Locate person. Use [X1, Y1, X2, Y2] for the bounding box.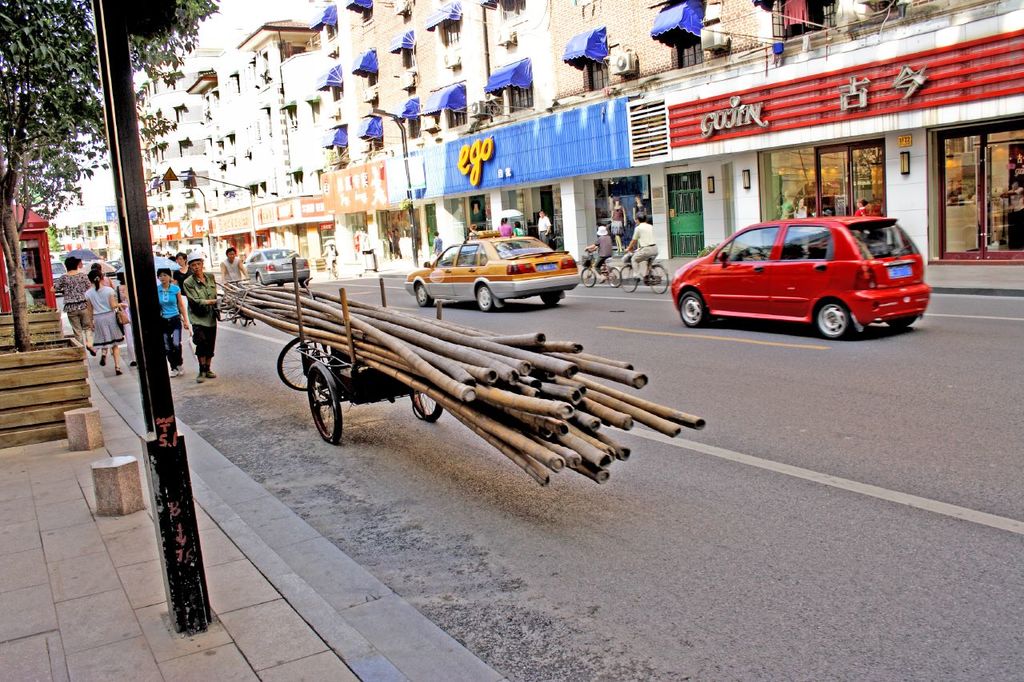
[221, 243, 247, 289].
